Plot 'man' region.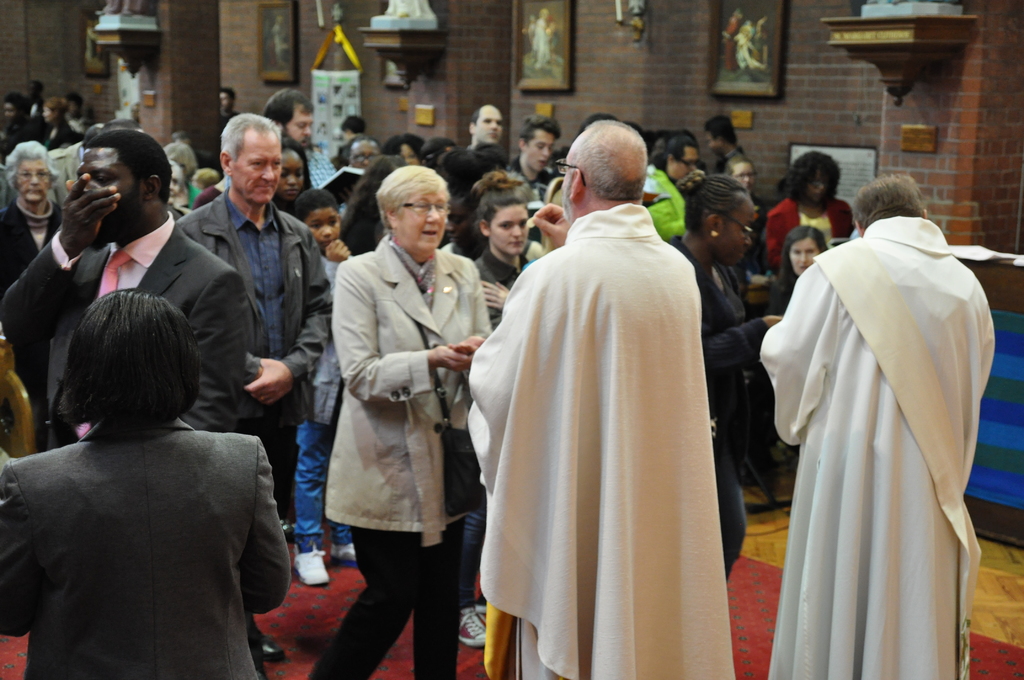
Plotted at x1=465, y1=102, x2=505, y2=149.
